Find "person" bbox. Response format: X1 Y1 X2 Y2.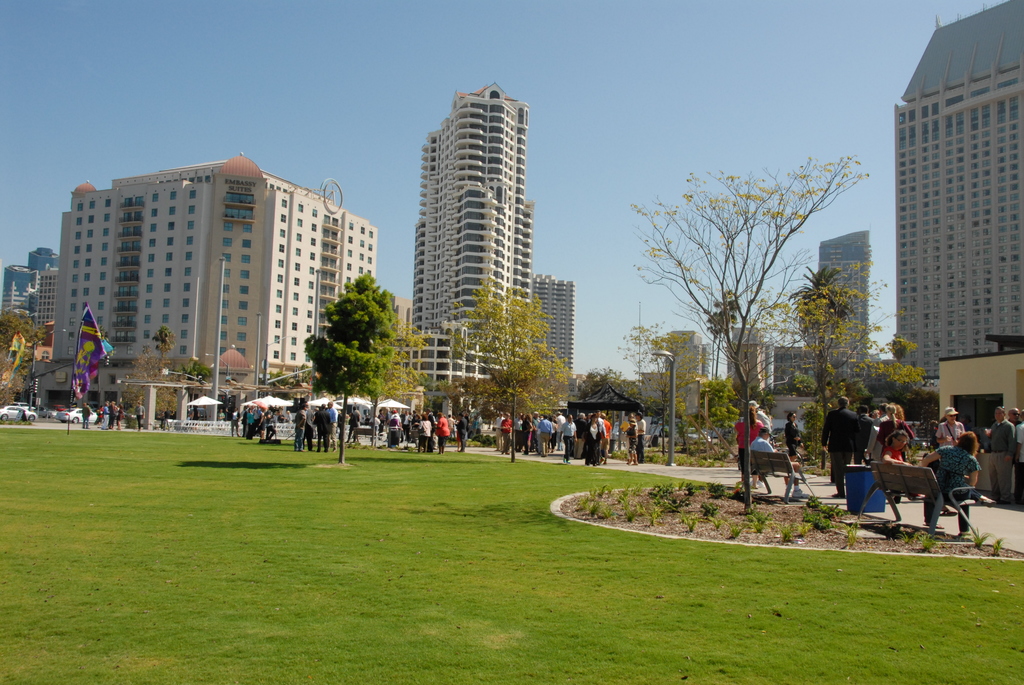
538 414 554 455.
